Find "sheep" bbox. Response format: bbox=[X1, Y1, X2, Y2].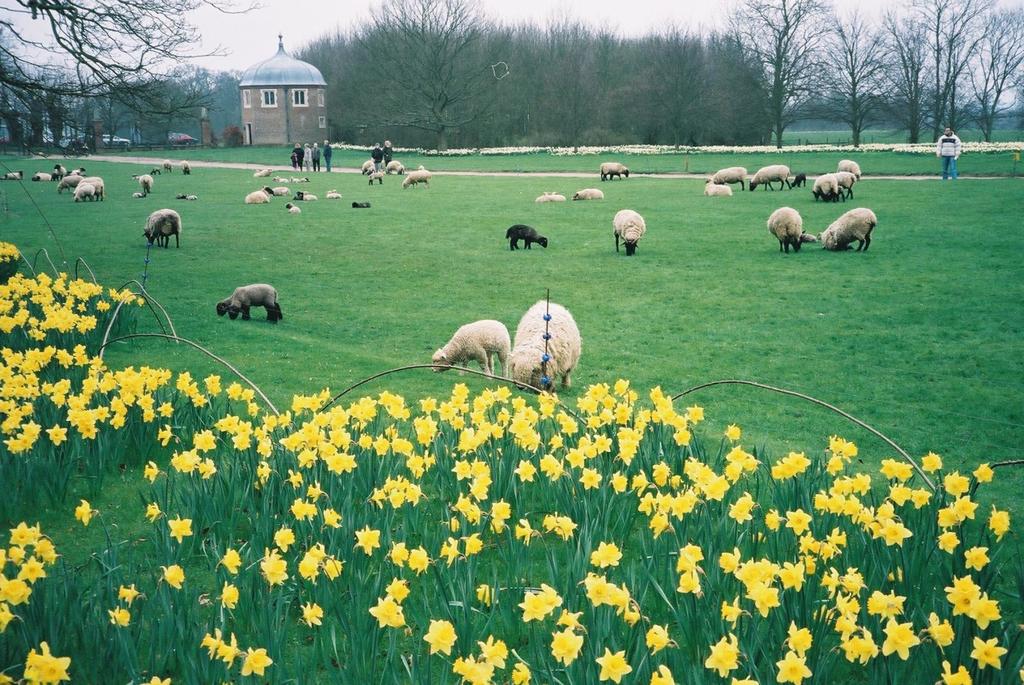
bbox=[506, 224, 546, 251].
